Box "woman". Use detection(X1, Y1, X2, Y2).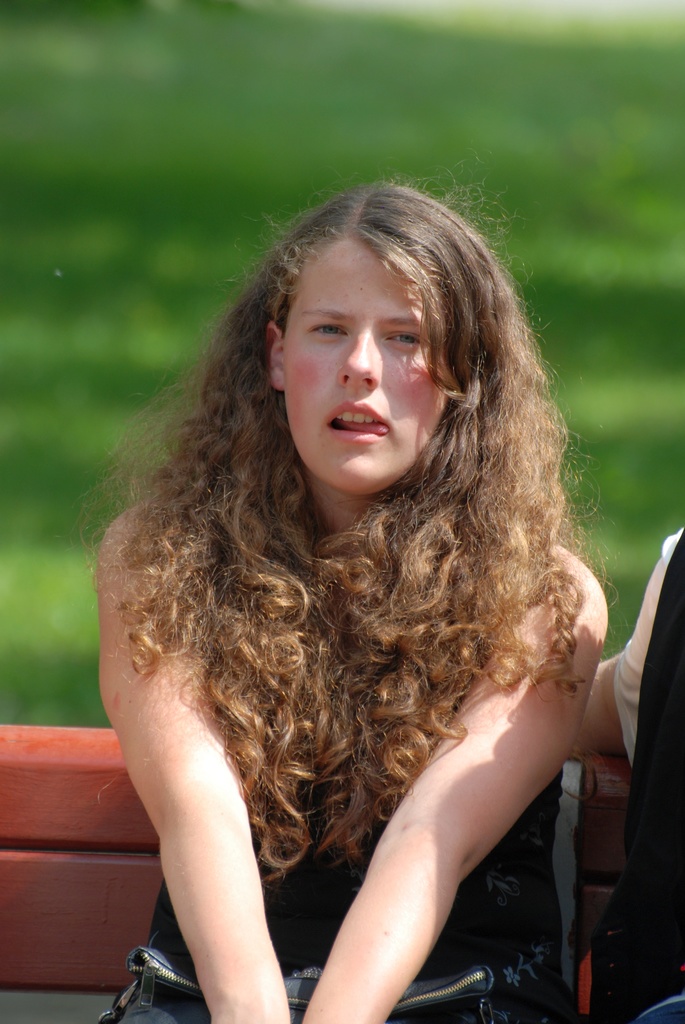
detection(75, 152, 615, 1009).
